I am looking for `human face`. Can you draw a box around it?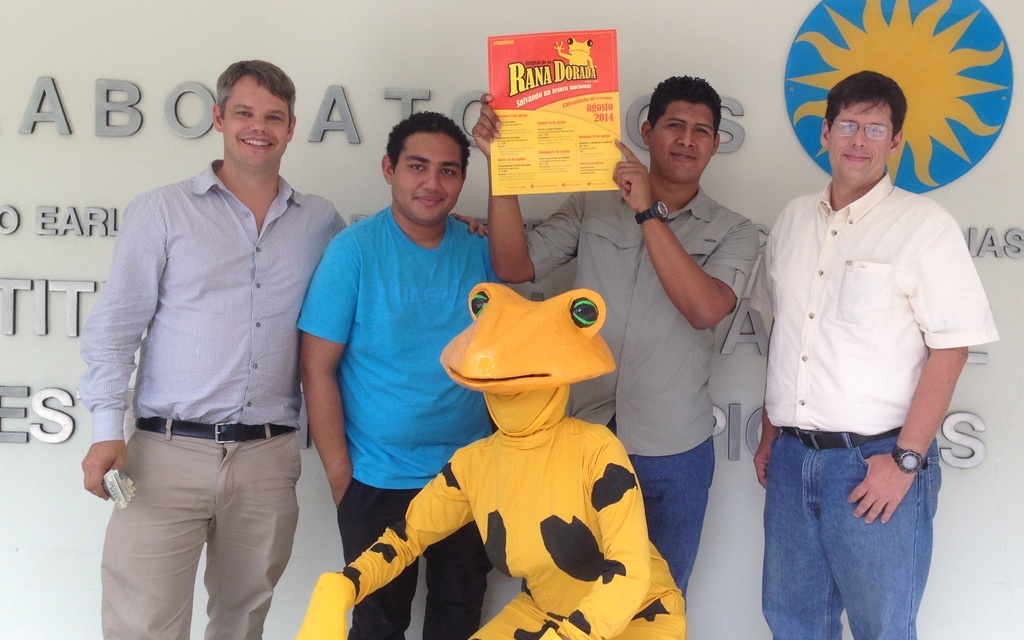
Sure, the bounding box is (396,133,463,225).
